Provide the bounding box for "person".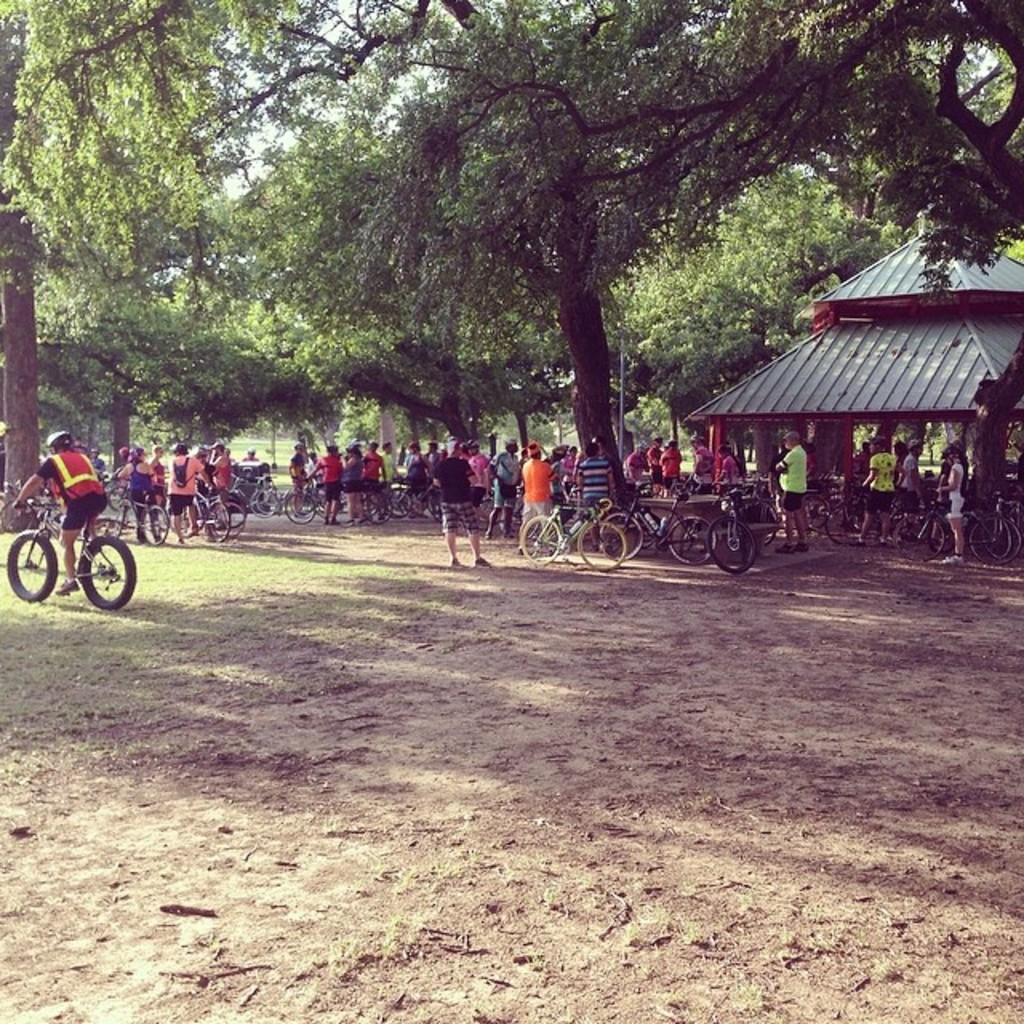
(426, 442, 490, 571).
